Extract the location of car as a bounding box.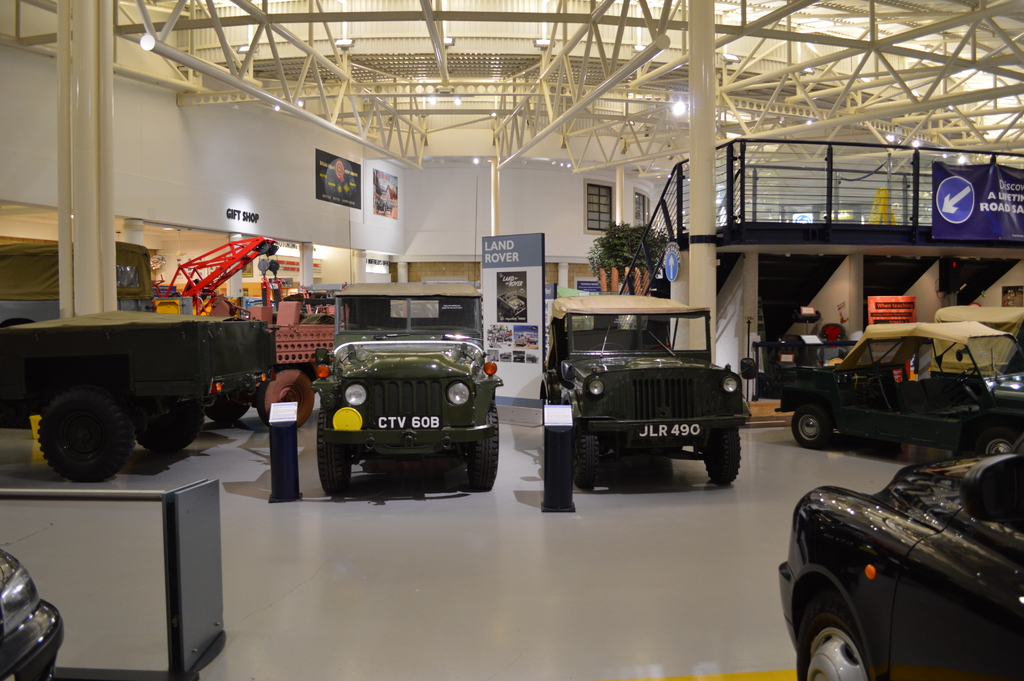
(x1=750, y1=321, x2=1023, y2=447).
